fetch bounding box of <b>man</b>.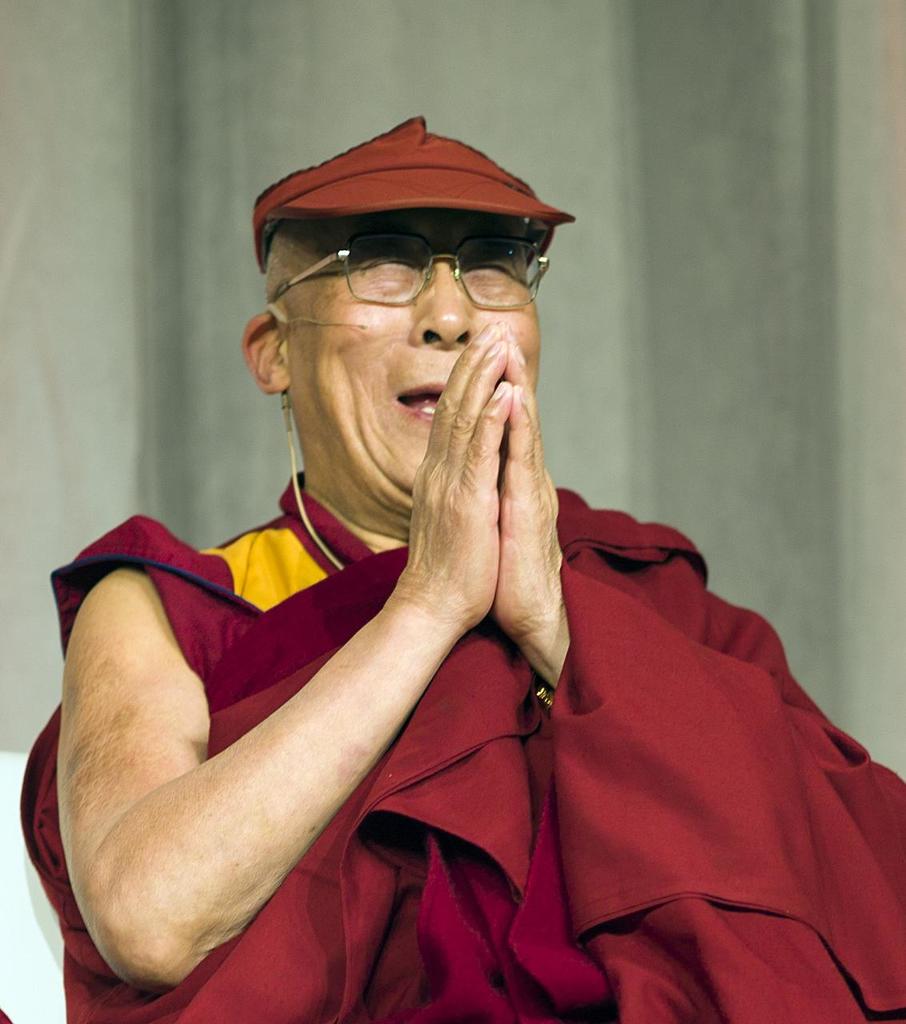
Bbox: box(32, 101, 812, 1023).
